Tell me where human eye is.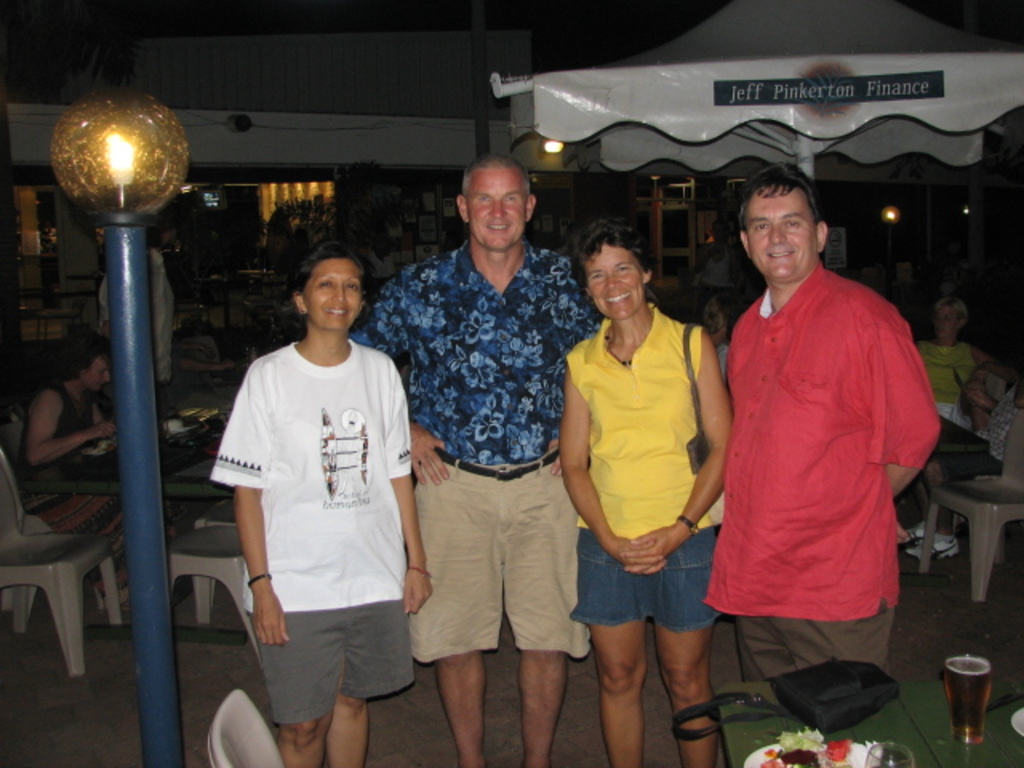
human eye is at detection(315, 275, 336, 290).
